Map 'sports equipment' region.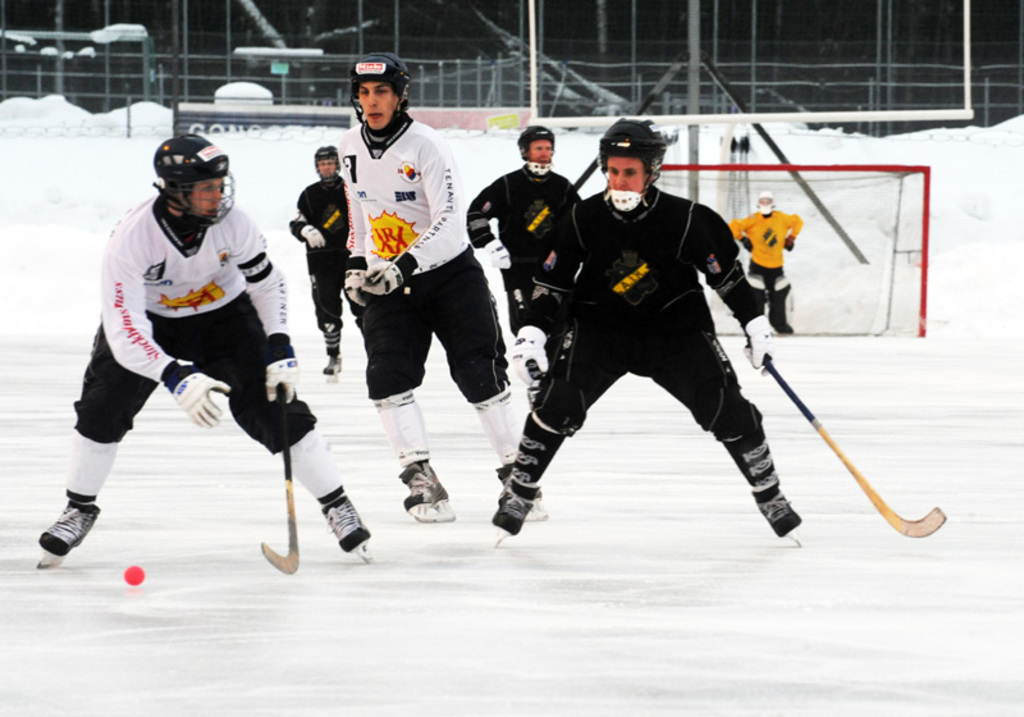
Mapped to left=315, top=147, right=347, bottom=186.
